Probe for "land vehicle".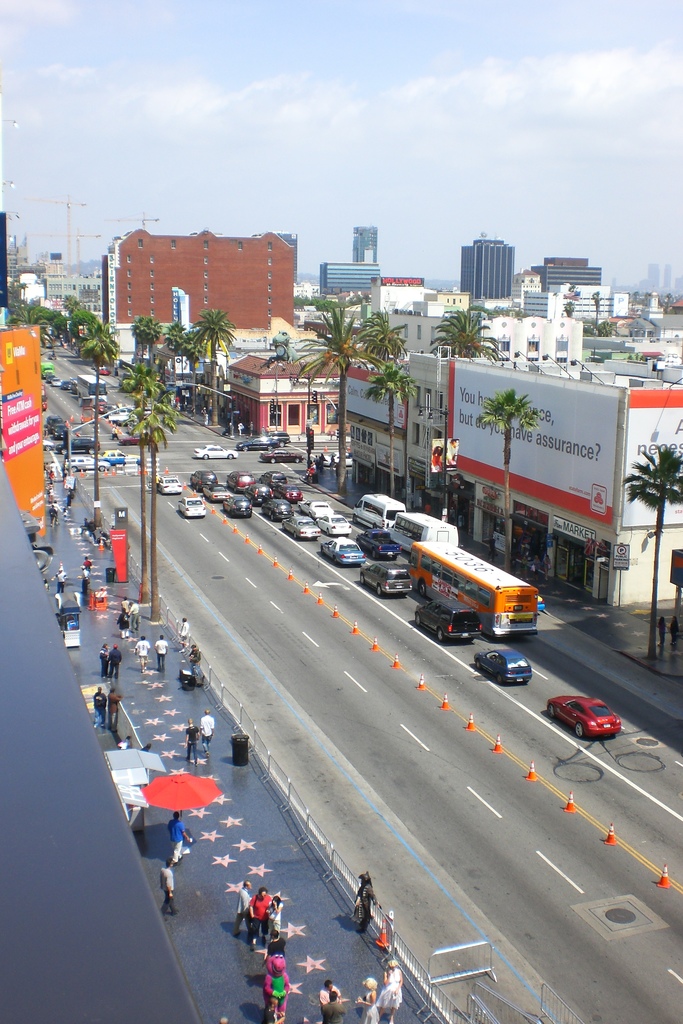
Probe result: bbox=[54, 380, 58, 385].
